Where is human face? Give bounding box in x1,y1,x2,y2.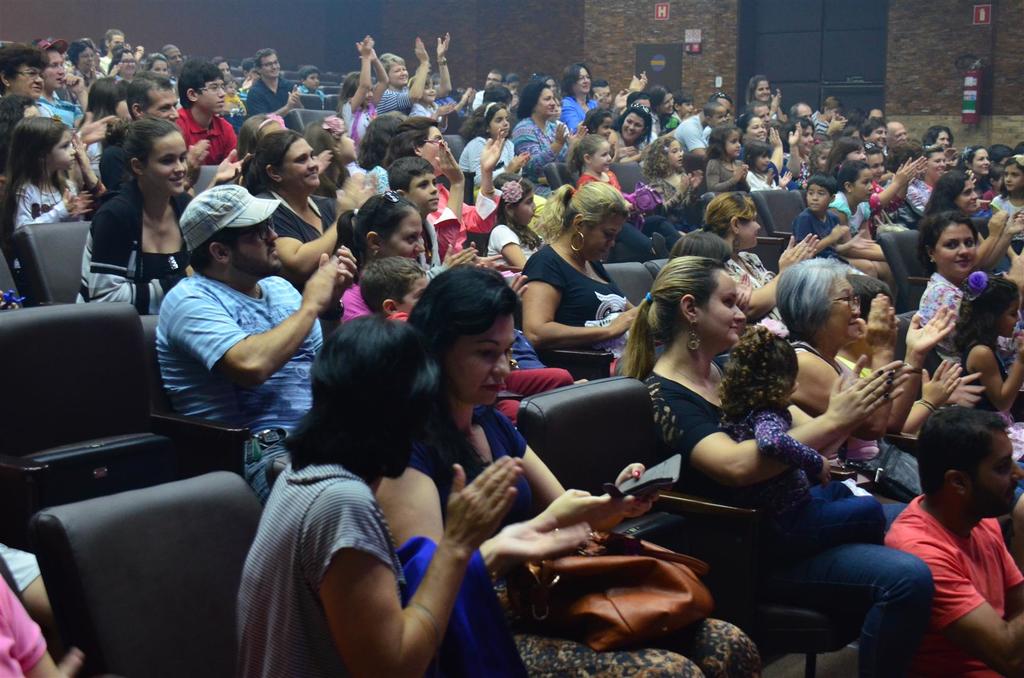
591,143,612,176.
